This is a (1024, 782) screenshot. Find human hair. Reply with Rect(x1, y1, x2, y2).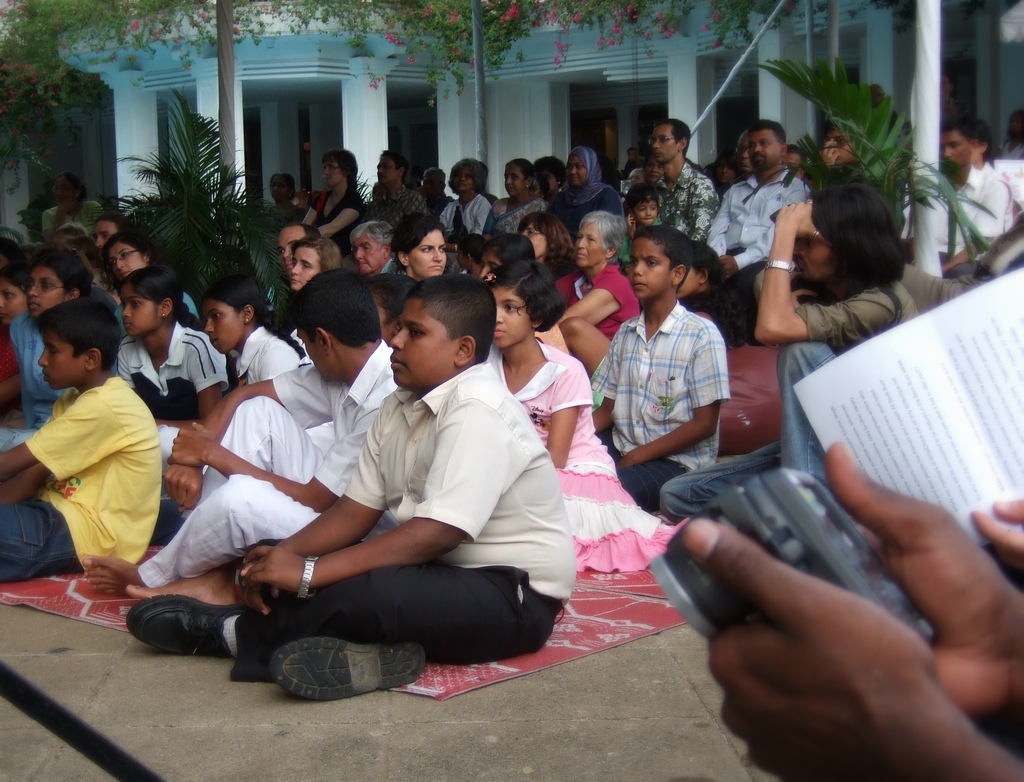
Rect(53, 222, 90, 238).
